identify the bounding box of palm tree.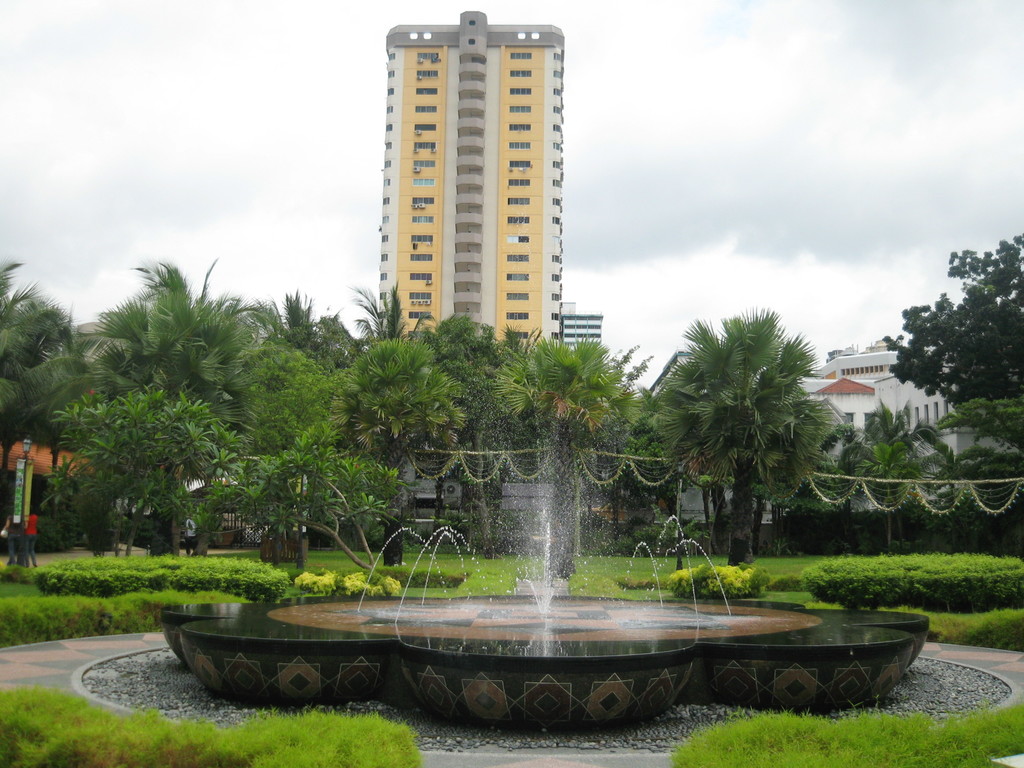
crop(230, 284, 332, 397).
